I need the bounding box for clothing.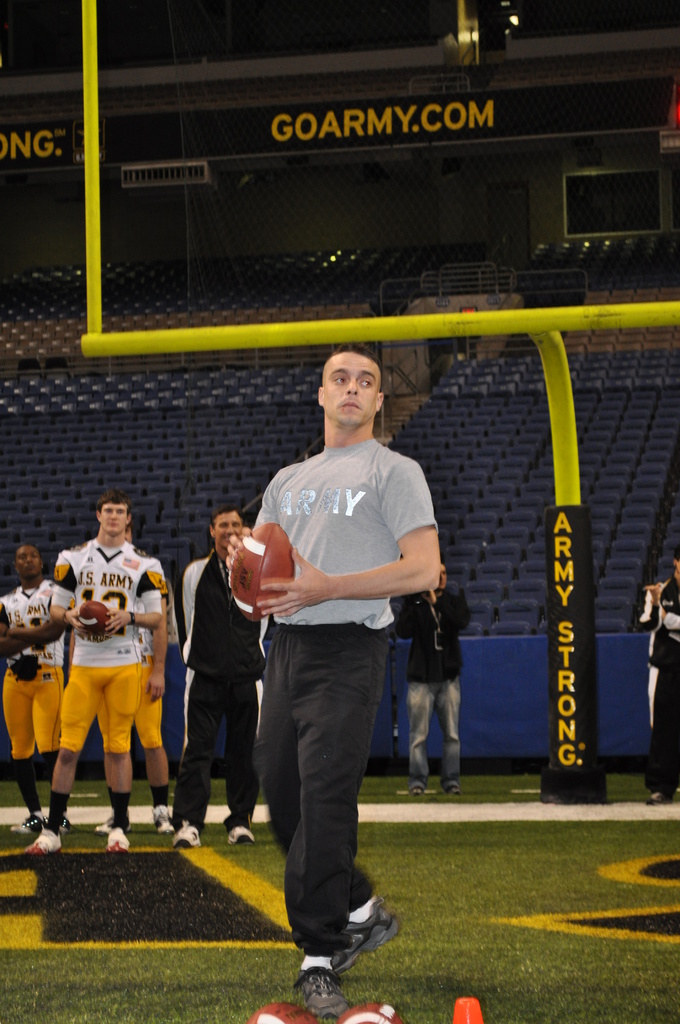
Here it is: l=6, t=582, r=81, b=755.
